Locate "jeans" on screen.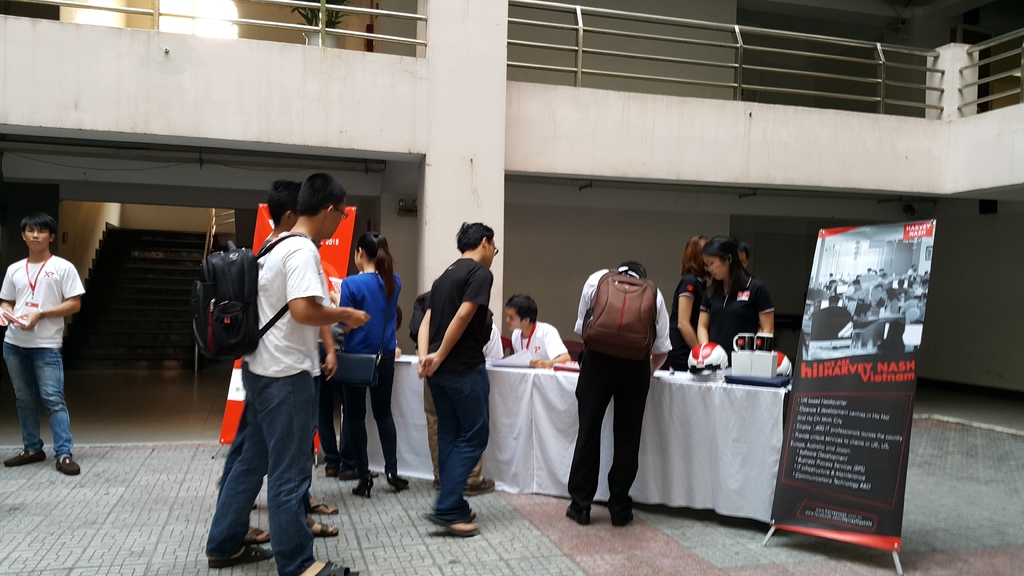
On screen at box=[203, 365, 320, 575].
